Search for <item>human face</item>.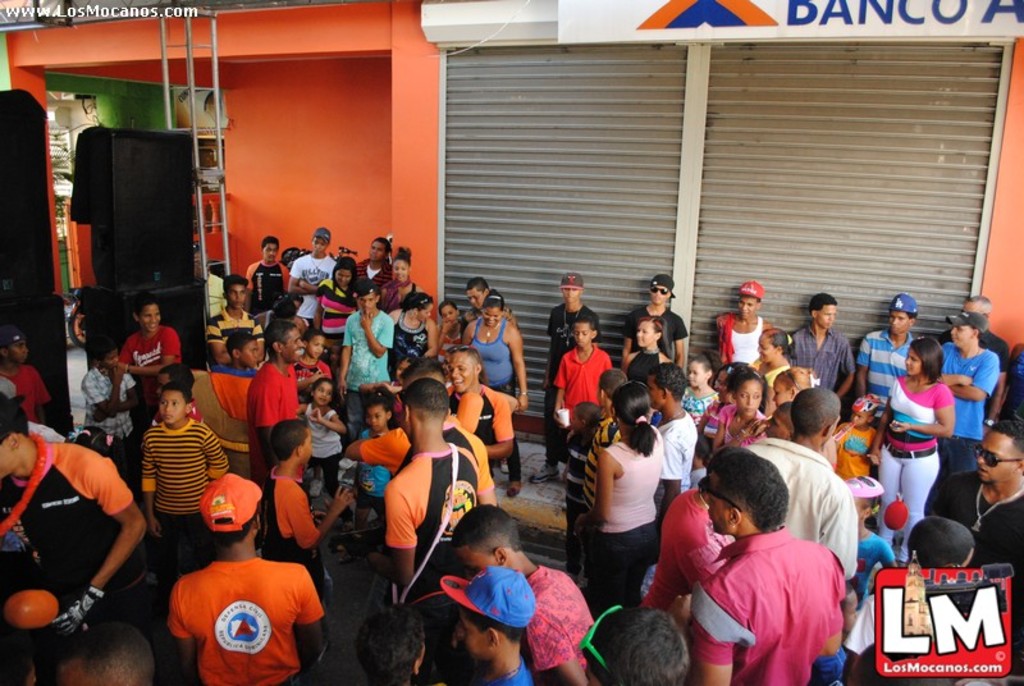
Found at region(772, 376, 791, 402).
